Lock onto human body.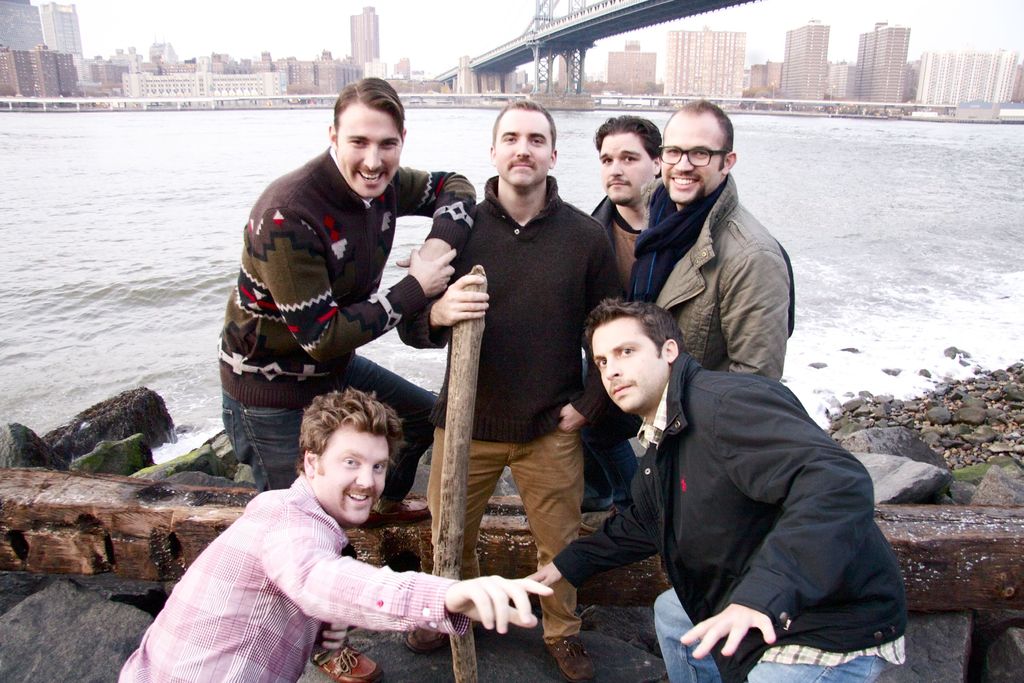
Locked: rect(583, 197, 644, 513).
